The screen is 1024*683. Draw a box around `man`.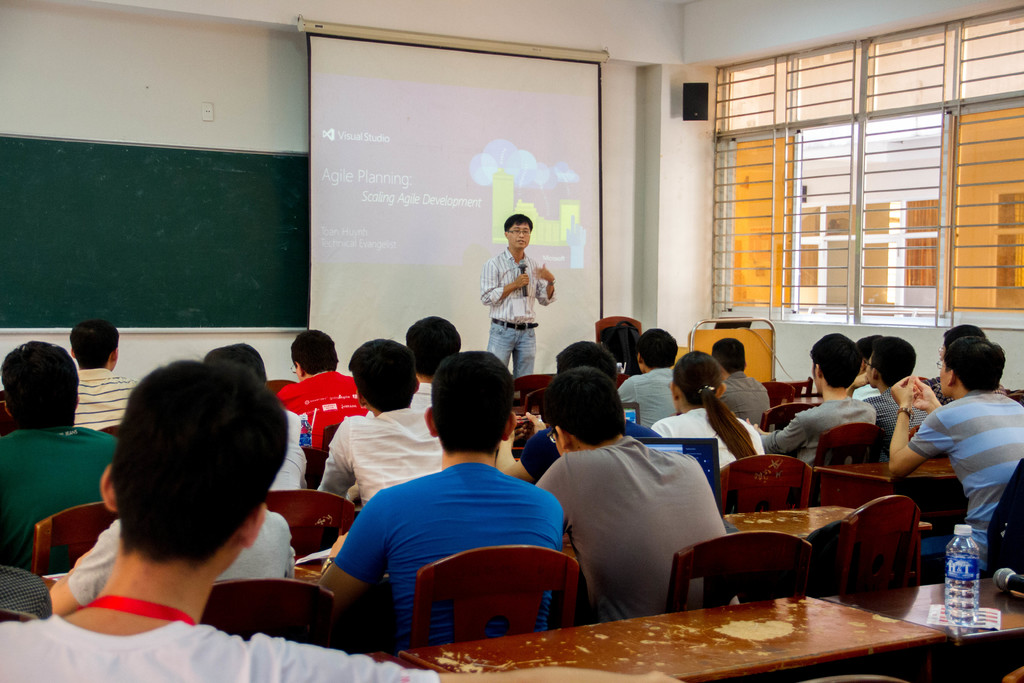
[left=714, top=333, right=771, bottom=427].
